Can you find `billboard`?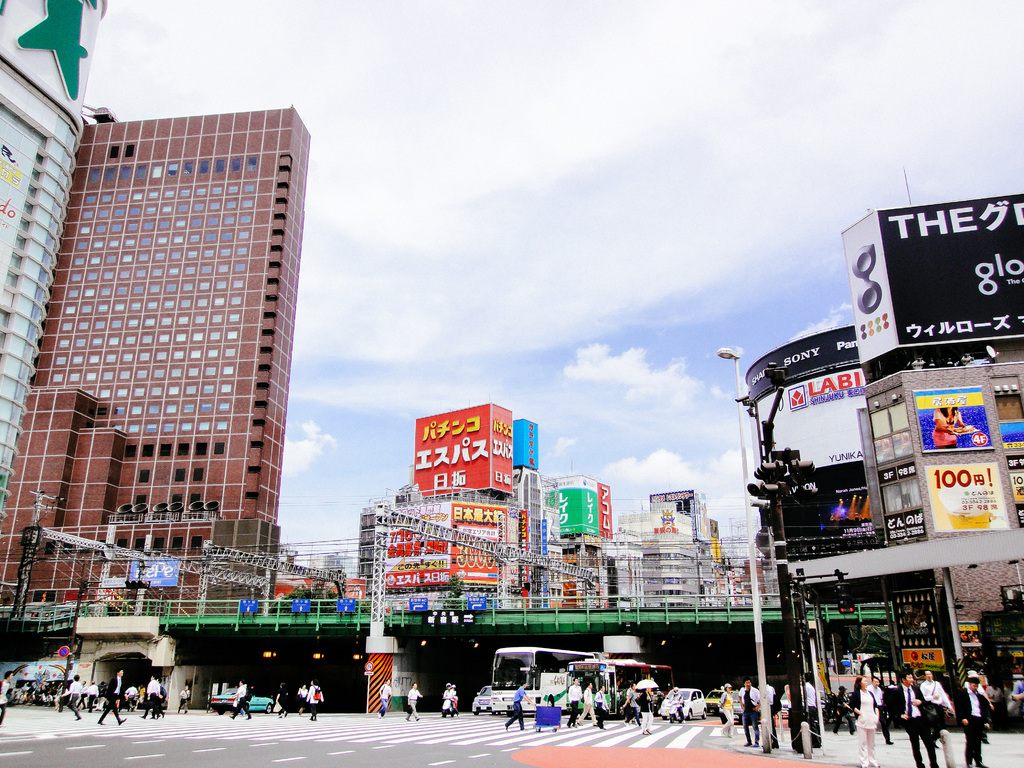
Yes, bounding box: region(292, 600, 313, 611).
